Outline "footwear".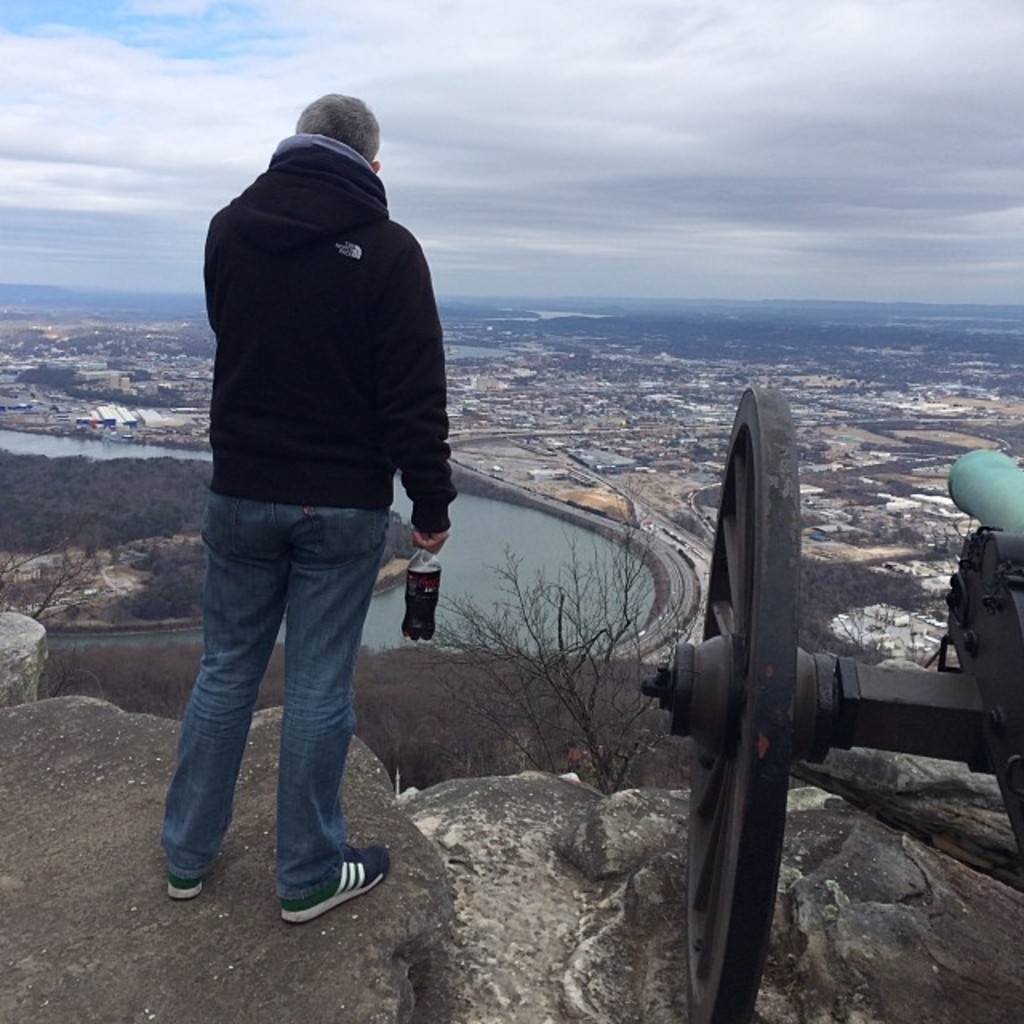
Outline: l=162, t=867, r=205, b=896.
